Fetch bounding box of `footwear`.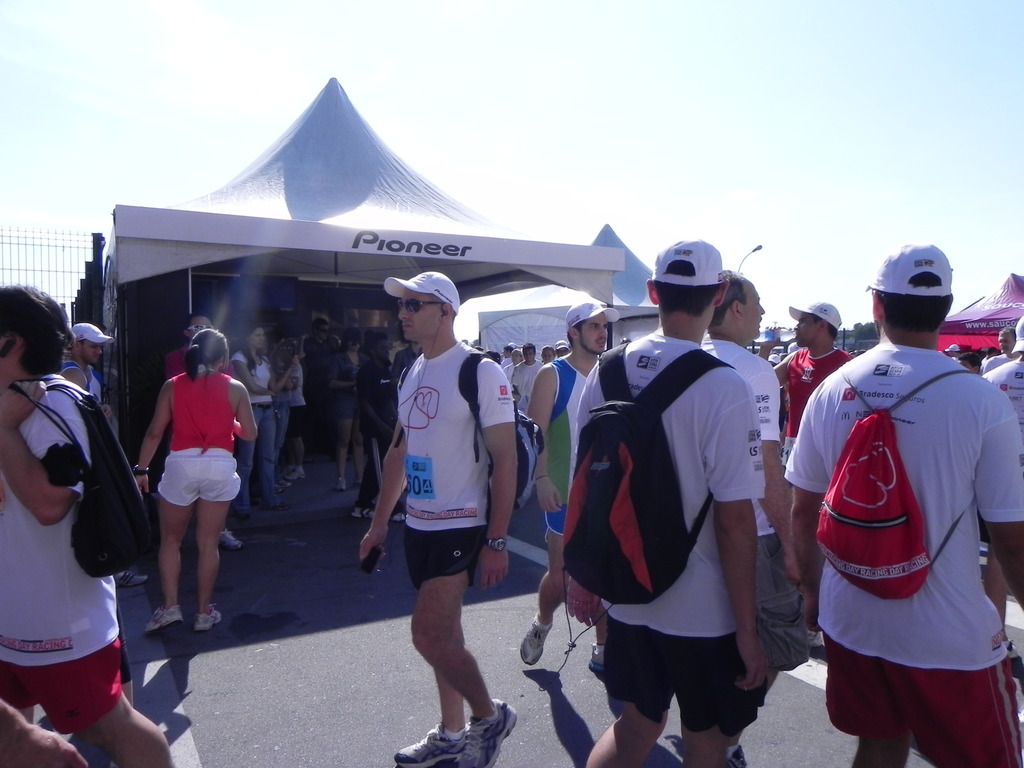
Bbox: x1=388, y1=730, x2=456, y2=767.
